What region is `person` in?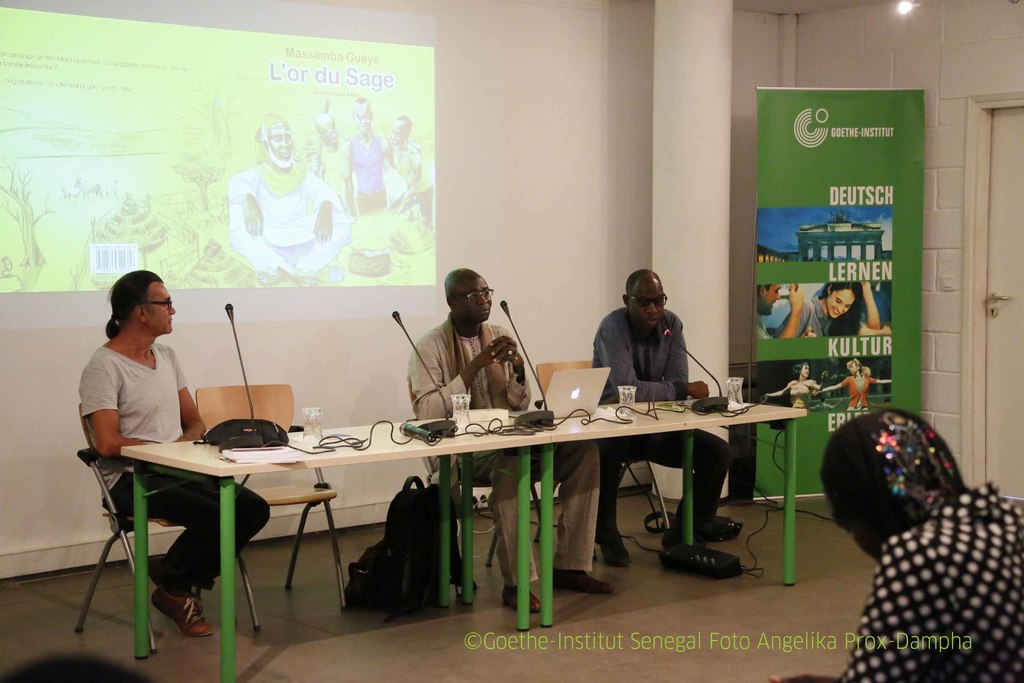
223,115,342,285.
